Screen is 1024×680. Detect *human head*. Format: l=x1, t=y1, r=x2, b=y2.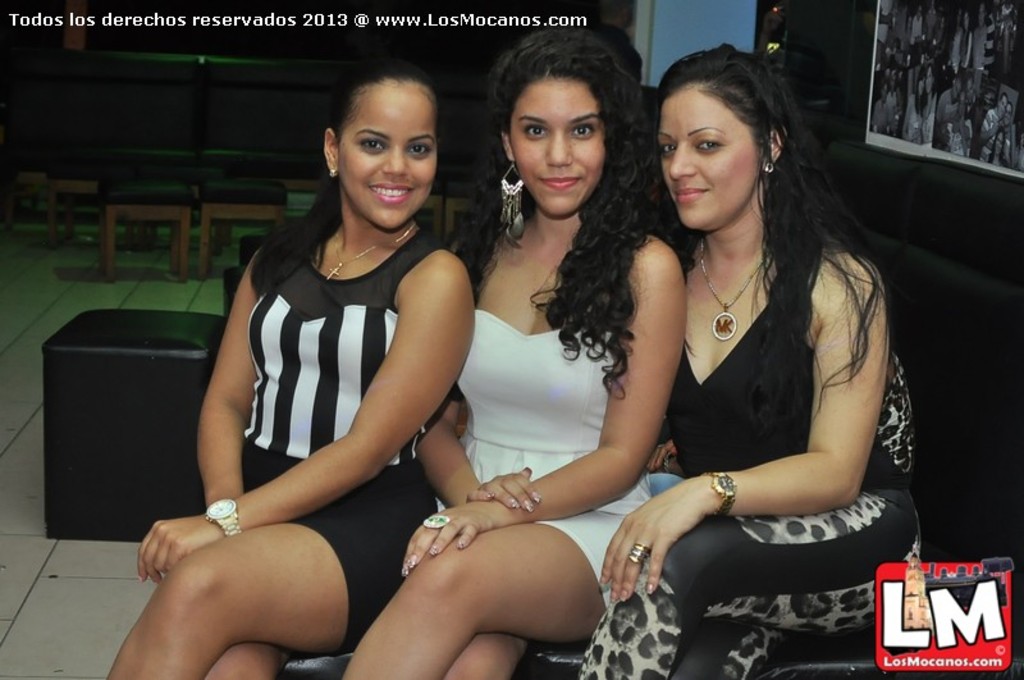
l=480, t=27, r=644, b=222.
